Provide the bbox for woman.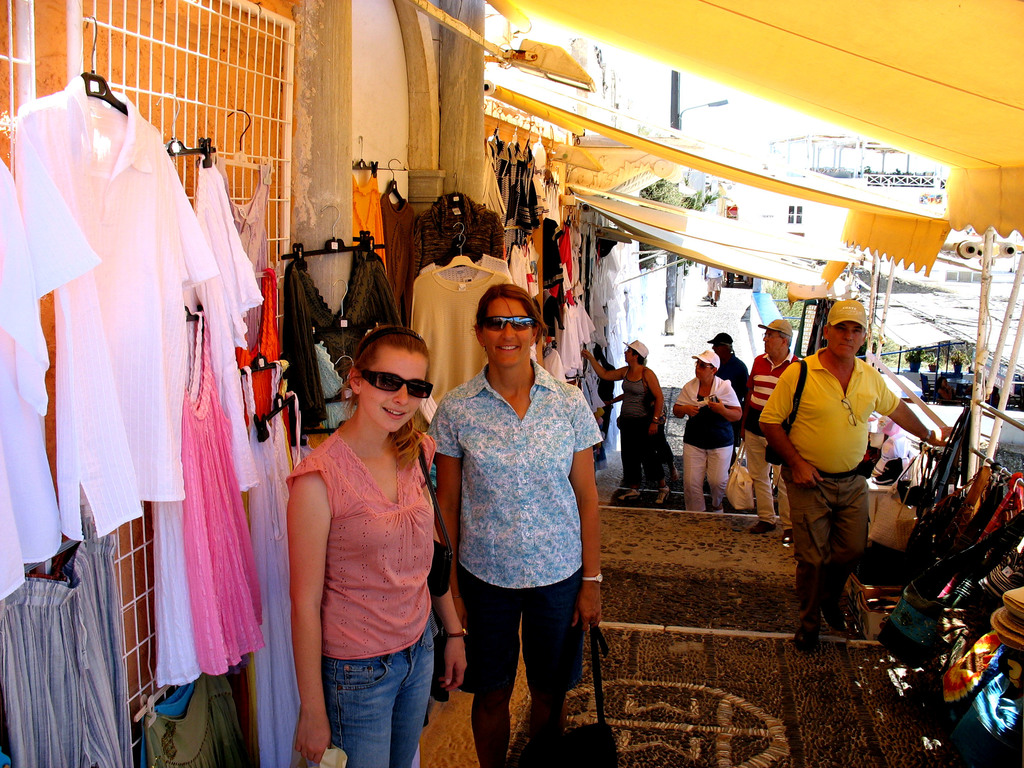
[left=673, top=349, right=740, bottom=511].
